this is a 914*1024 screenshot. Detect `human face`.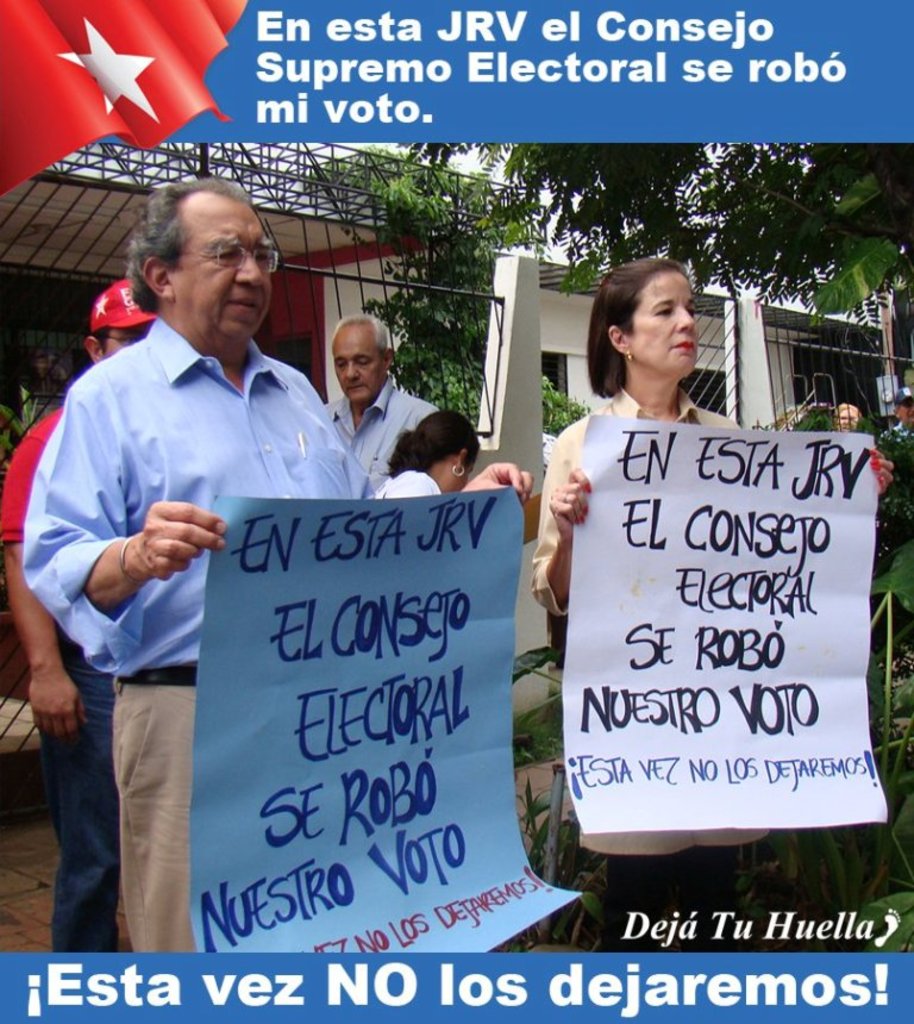
332/329/386/405.
